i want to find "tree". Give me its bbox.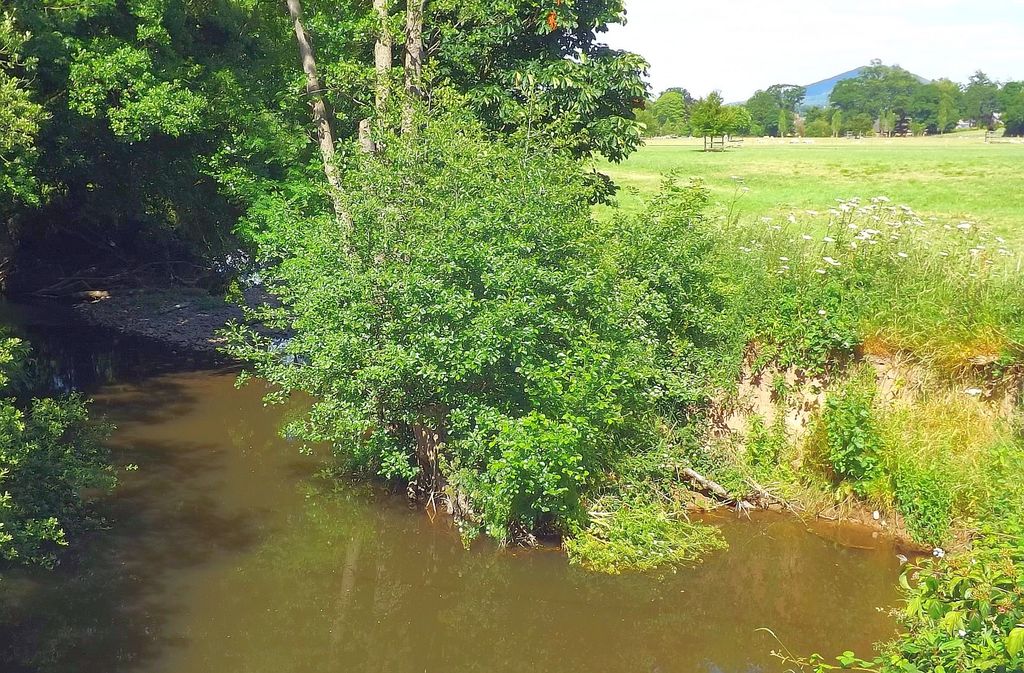
<box>646,93,681,140</box>.
